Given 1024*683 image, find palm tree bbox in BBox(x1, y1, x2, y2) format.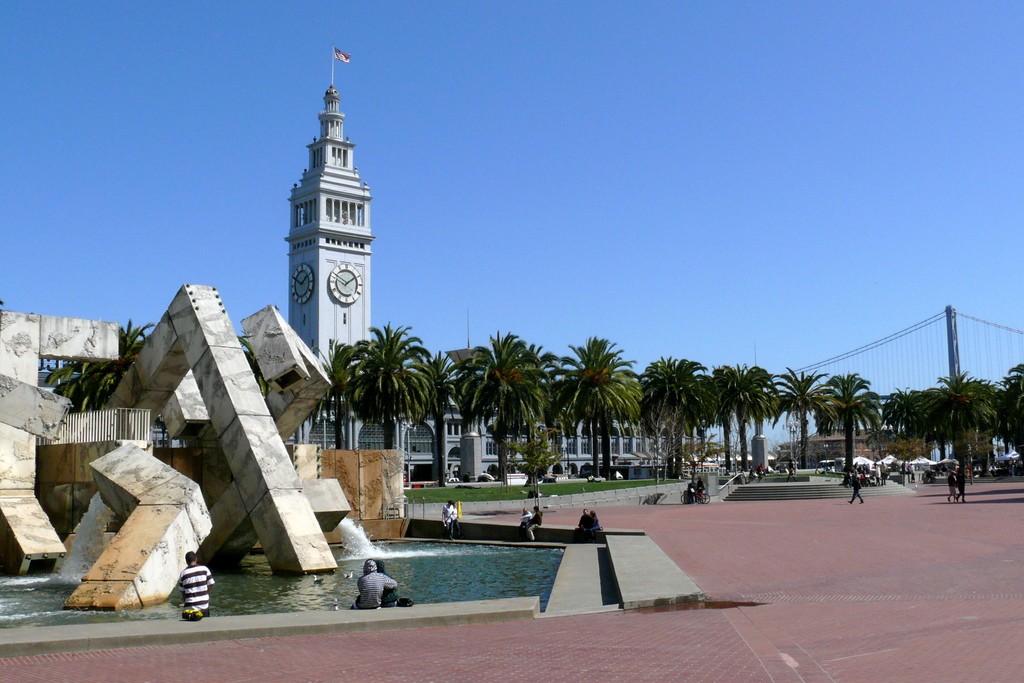
BBox(826, 369, 888, 488).
